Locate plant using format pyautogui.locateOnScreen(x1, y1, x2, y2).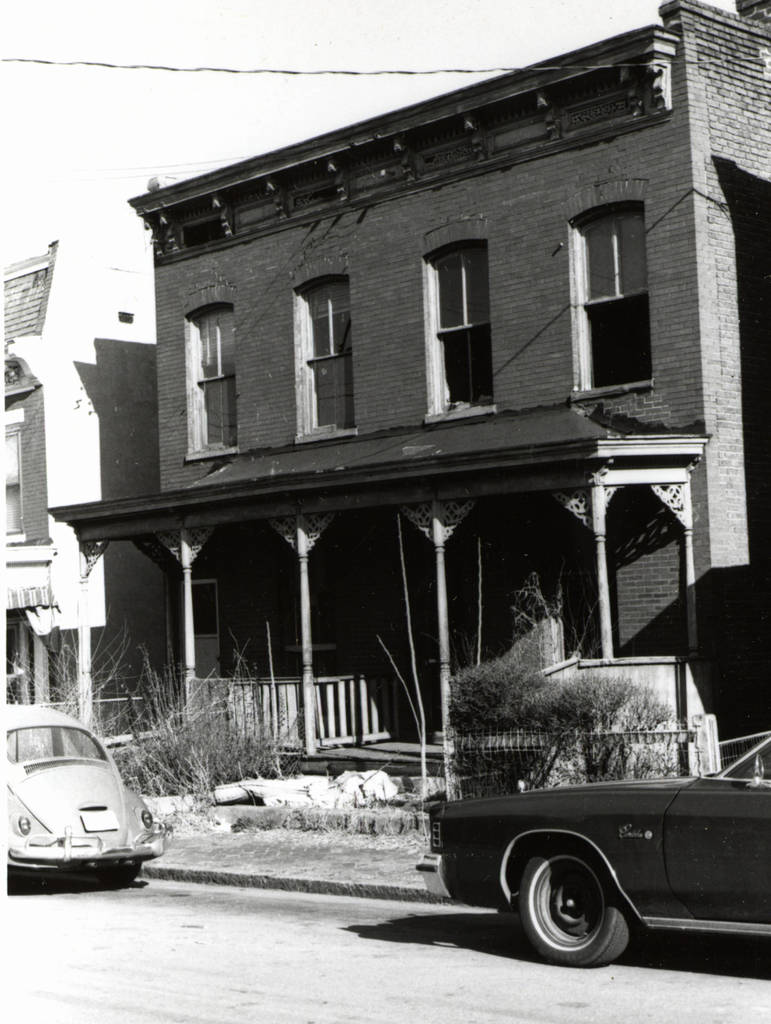
pyautogui.locateOnScreen(441, 576, 590, 805).
